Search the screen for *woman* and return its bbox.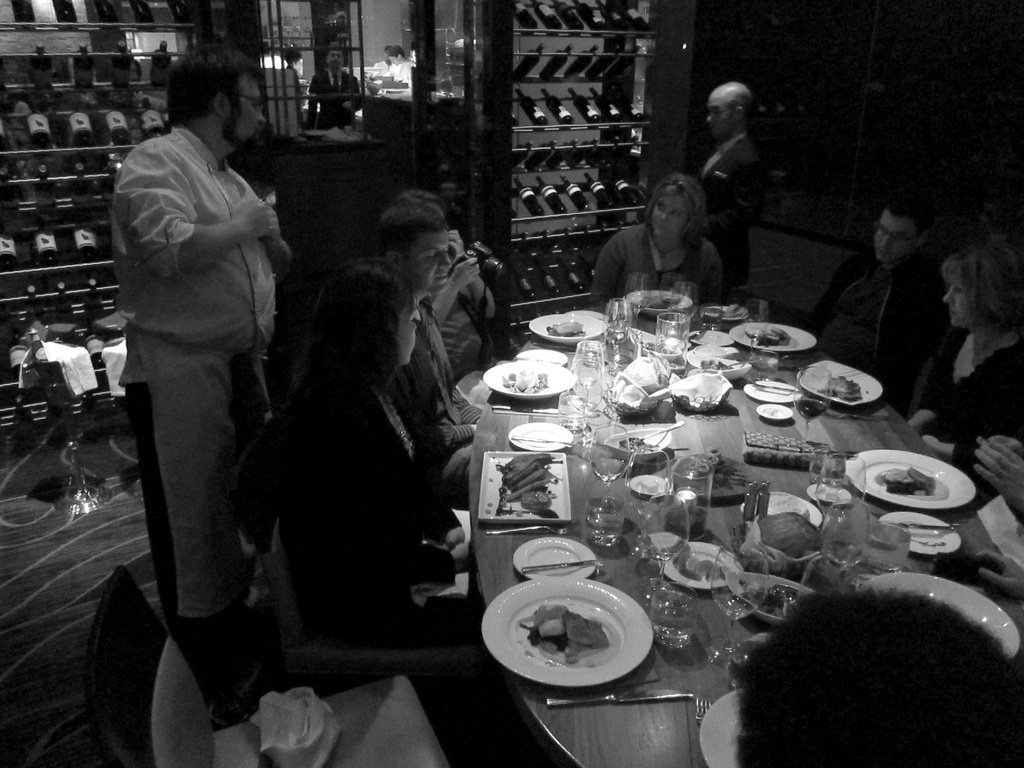
Found: bbox=(591, 159, 737, 301).
